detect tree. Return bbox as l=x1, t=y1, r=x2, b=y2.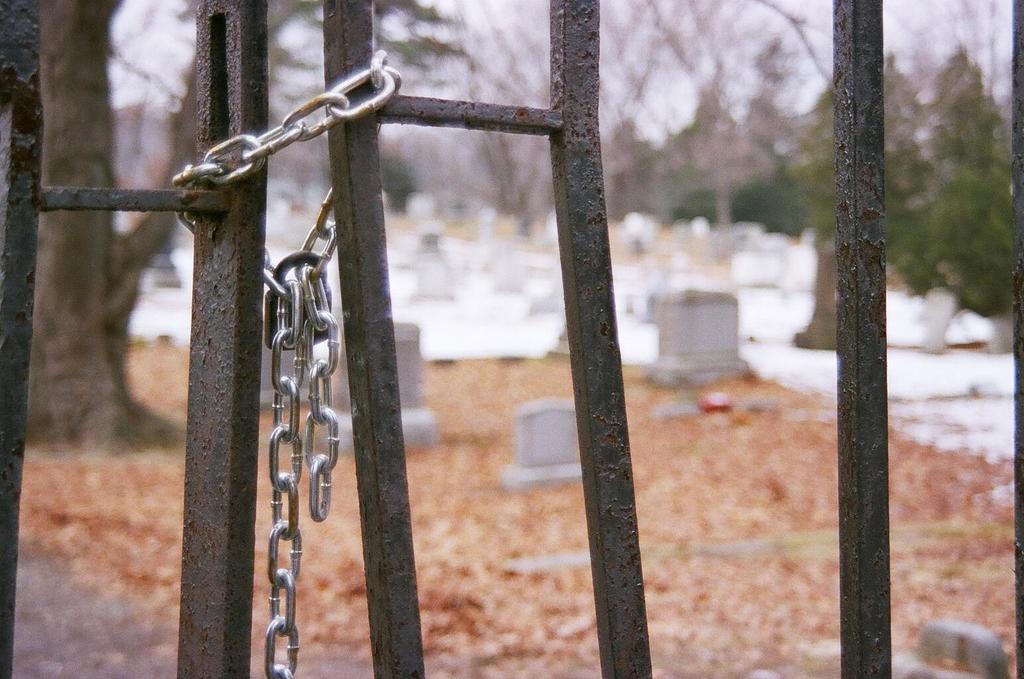
l=27, t=0, r=164, b=450.
